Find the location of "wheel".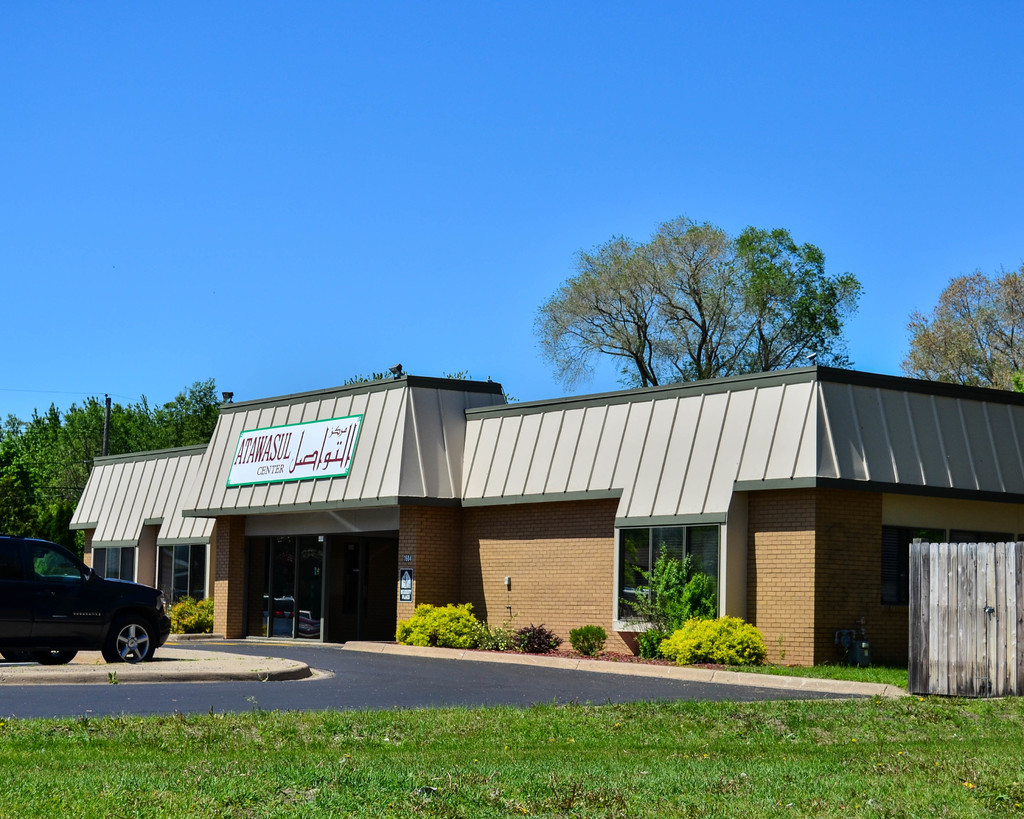
Location: bbox=(0, 645, 34, 664).
